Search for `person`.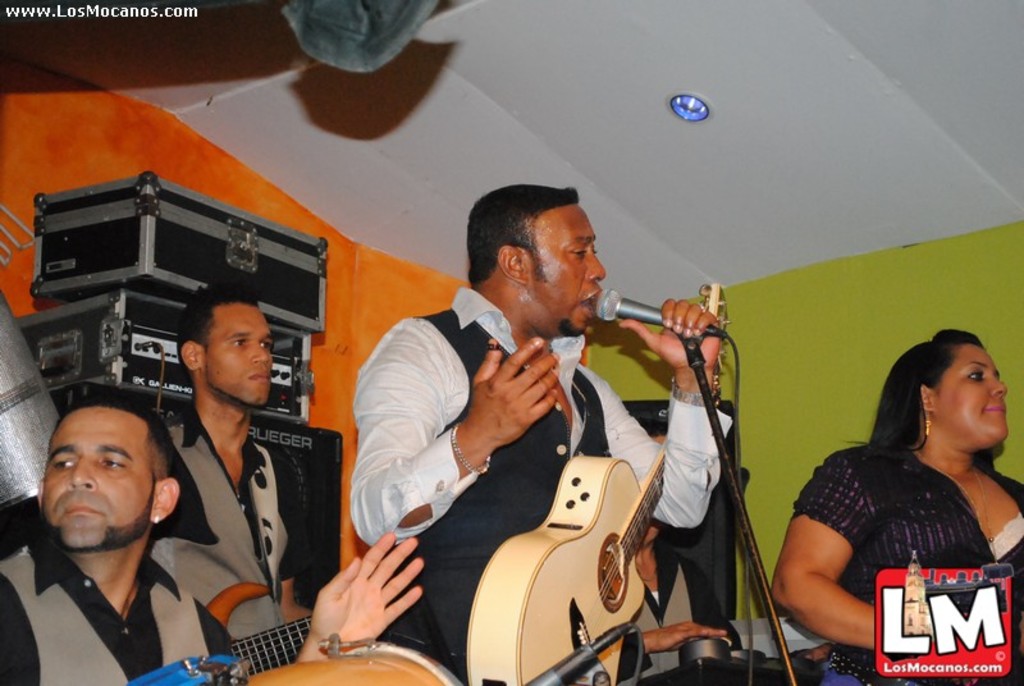
Found at [165,271,326,644].
